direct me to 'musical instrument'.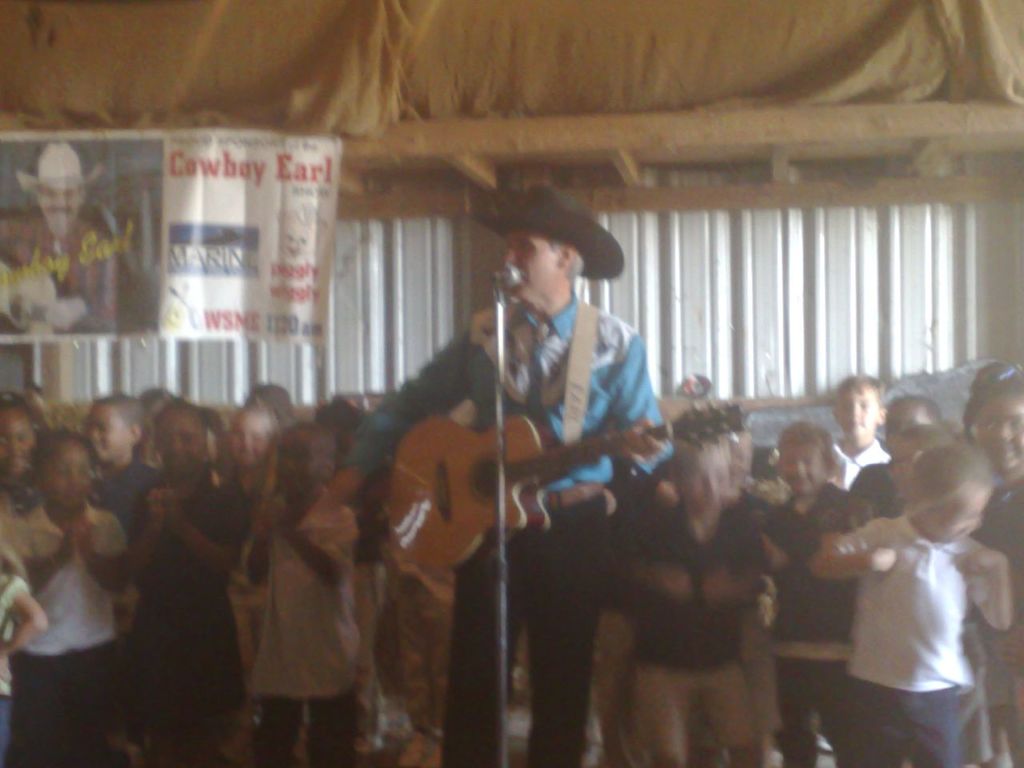
Direction: 374:368:754:570.
